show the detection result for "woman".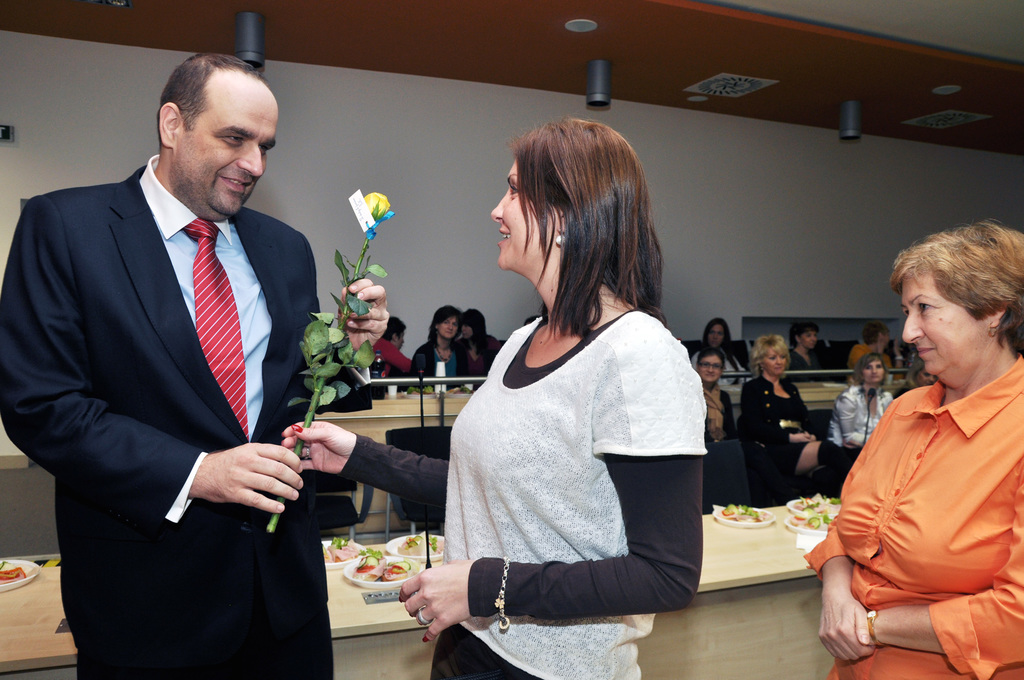
{"x1": 692, "y1": 350, "x2": 737, "y2": 443}.
